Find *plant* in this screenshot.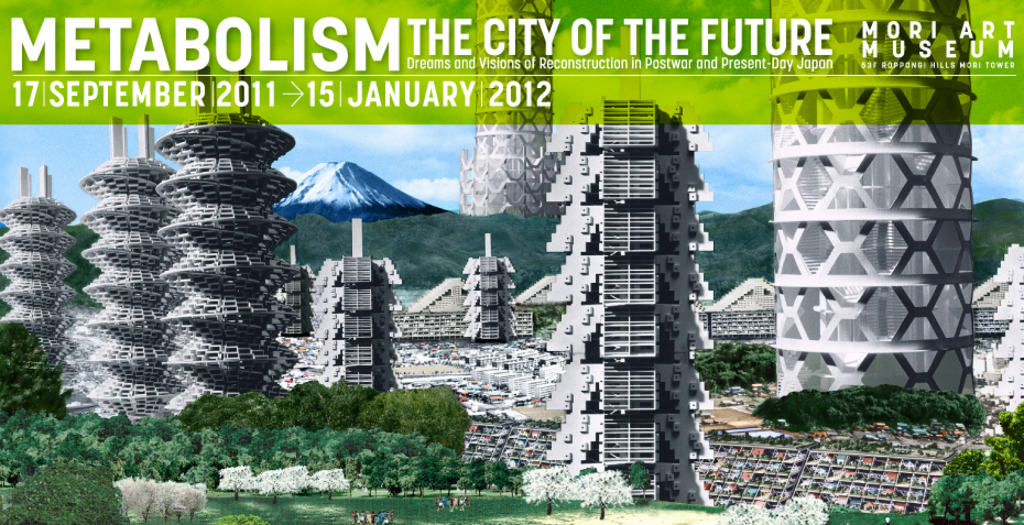
The bounding box for *plant* is [536,468,652,524].
